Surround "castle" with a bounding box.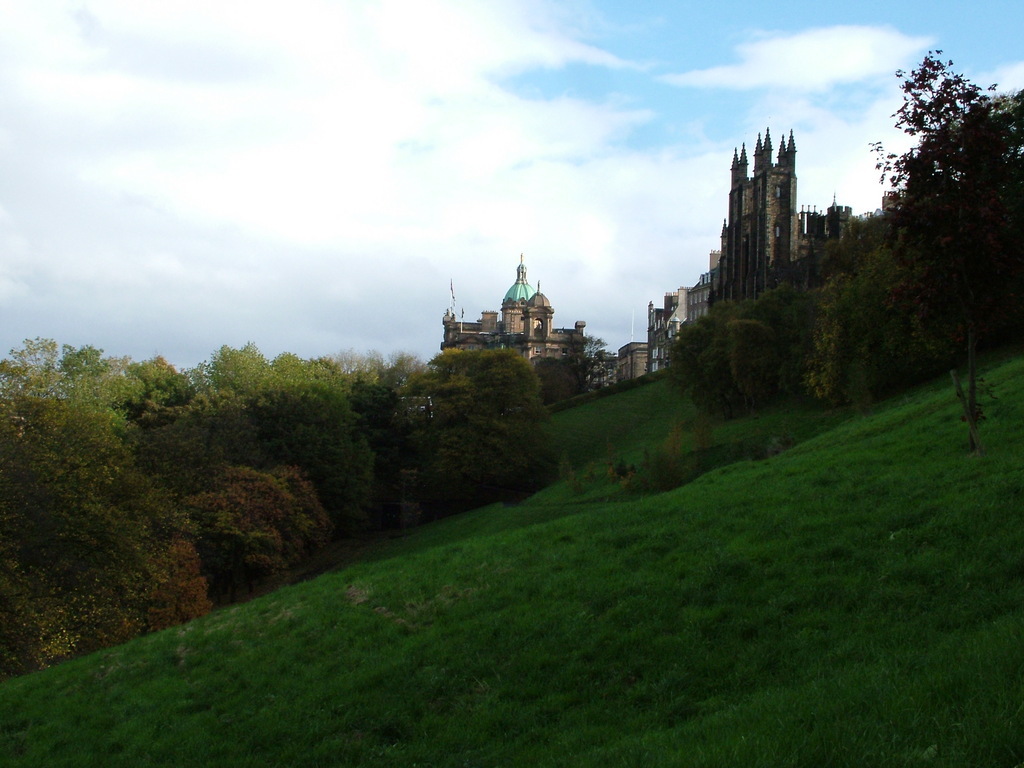
bbox(443, 257, 653, 393).
